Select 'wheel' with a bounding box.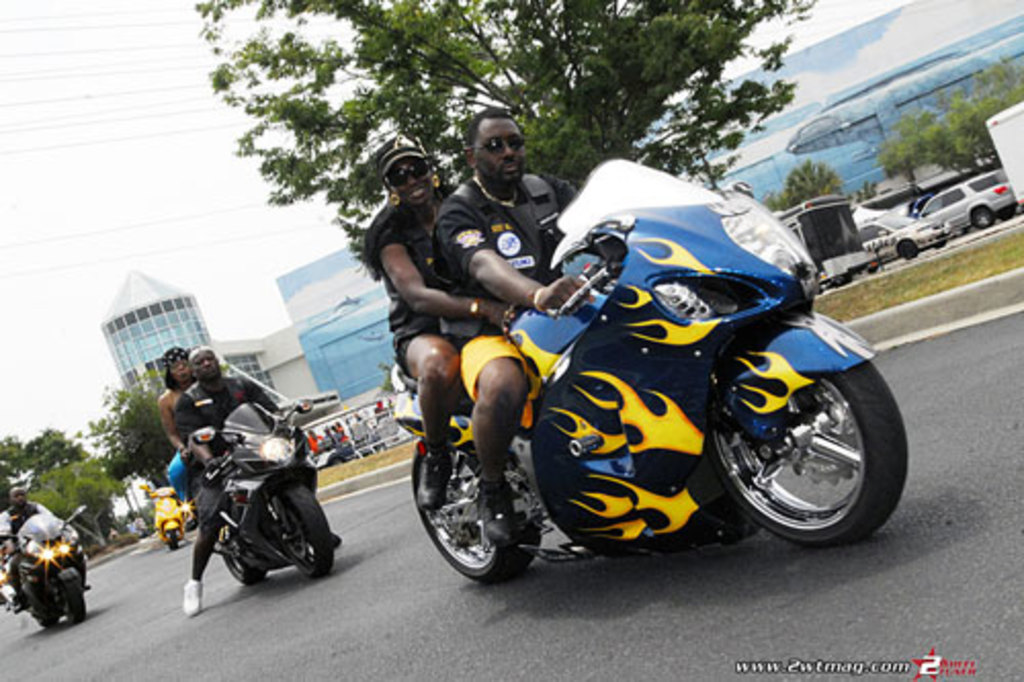
969/205/997/231.
